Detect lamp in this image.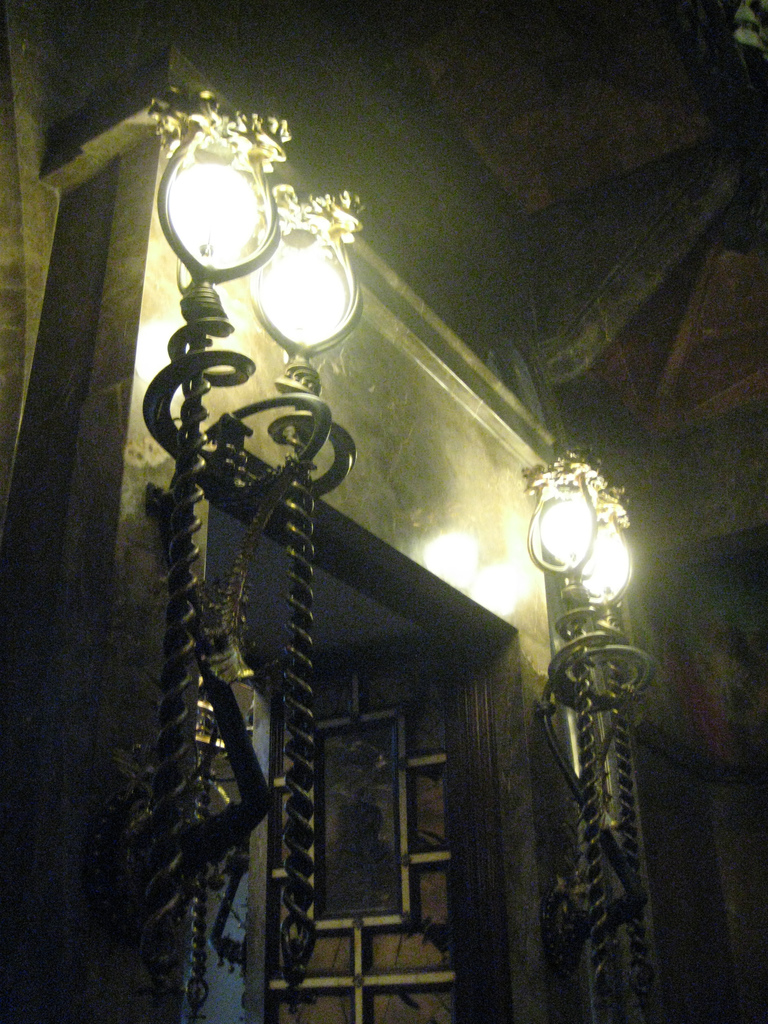
Detection: select_region(520, 461, 611, 1023).
